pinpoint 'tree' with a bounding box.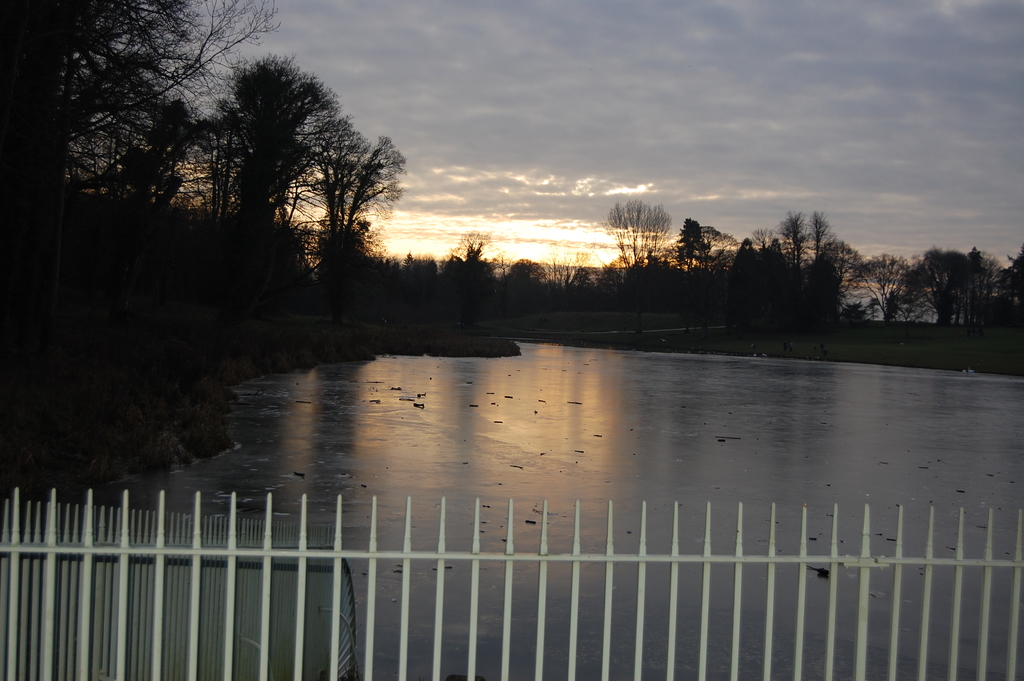
box=[725, 235, 758, 285].
